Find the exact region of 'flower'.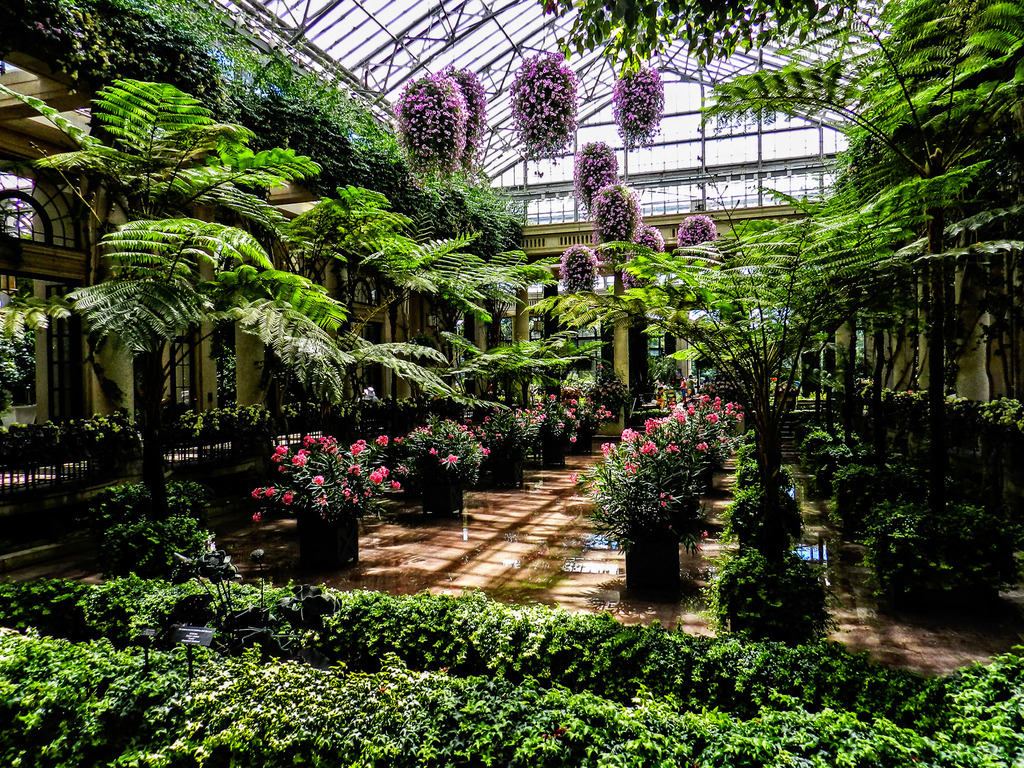
Exact region: select_region(599, 414, 604, 420).
